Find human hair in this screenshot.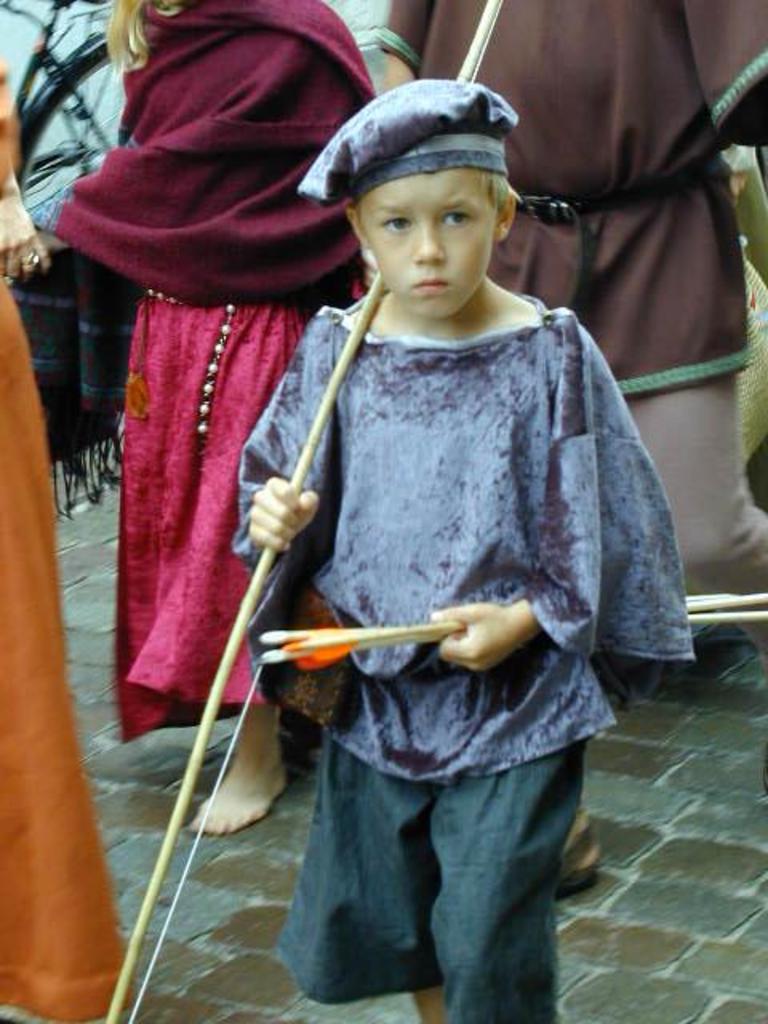
The bounding box for human hair is rect(482, 174, 525, 218).
